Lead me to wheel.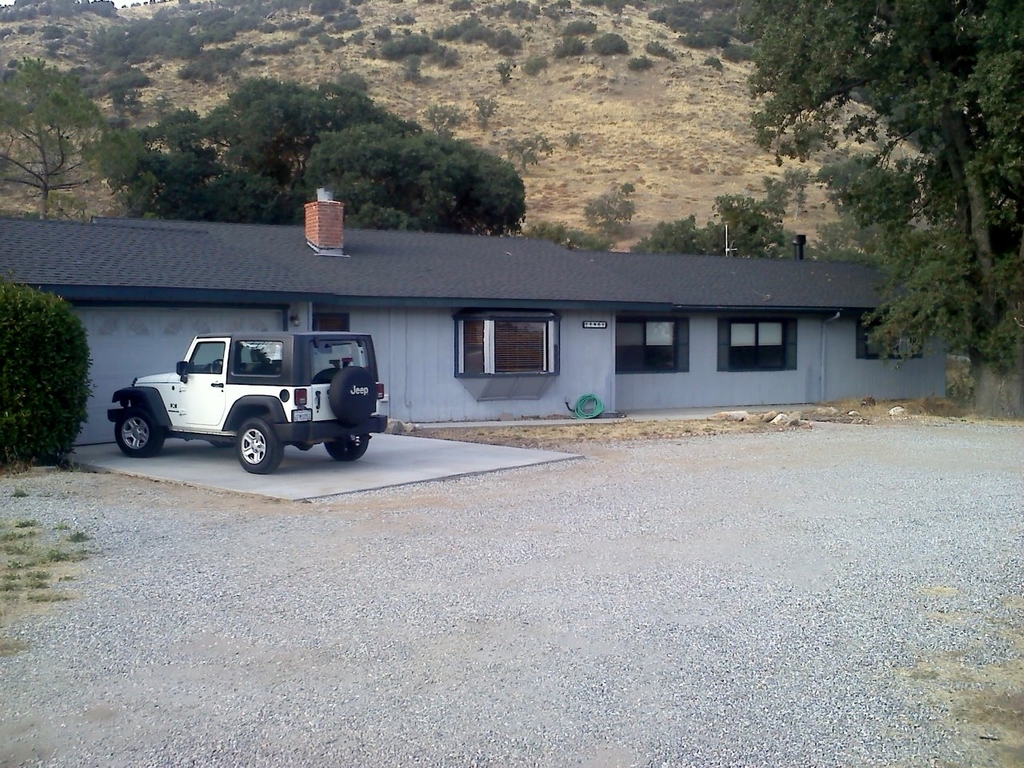
Lead to <region>210, 358, 222, 373</region>.
